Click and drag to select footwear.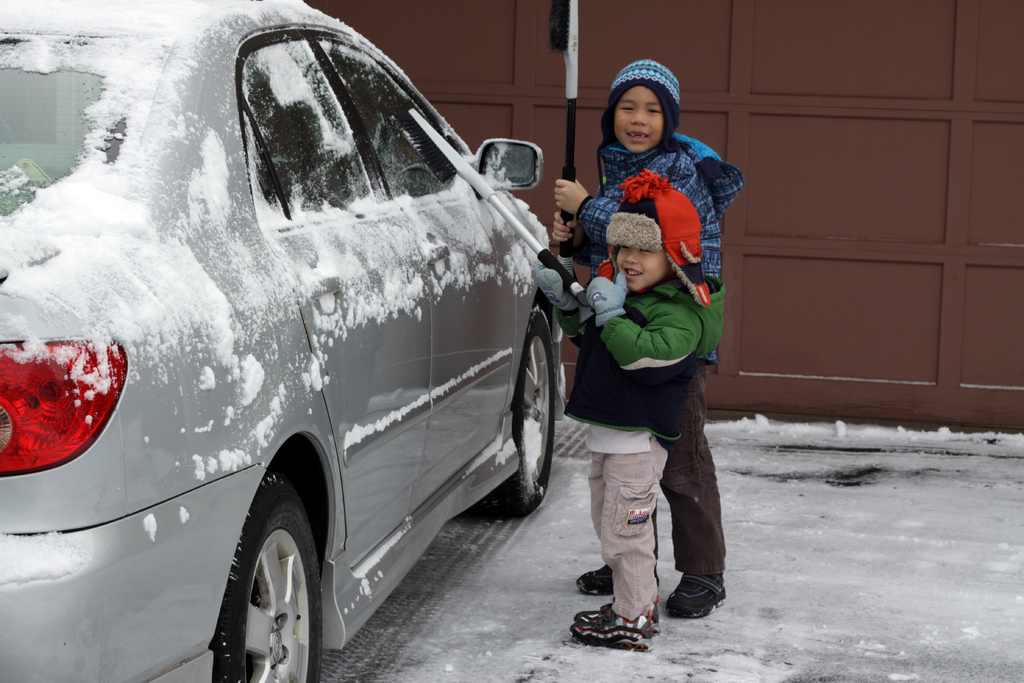
Selection: [x1=662, y1=562, x2=725, y2=618].
